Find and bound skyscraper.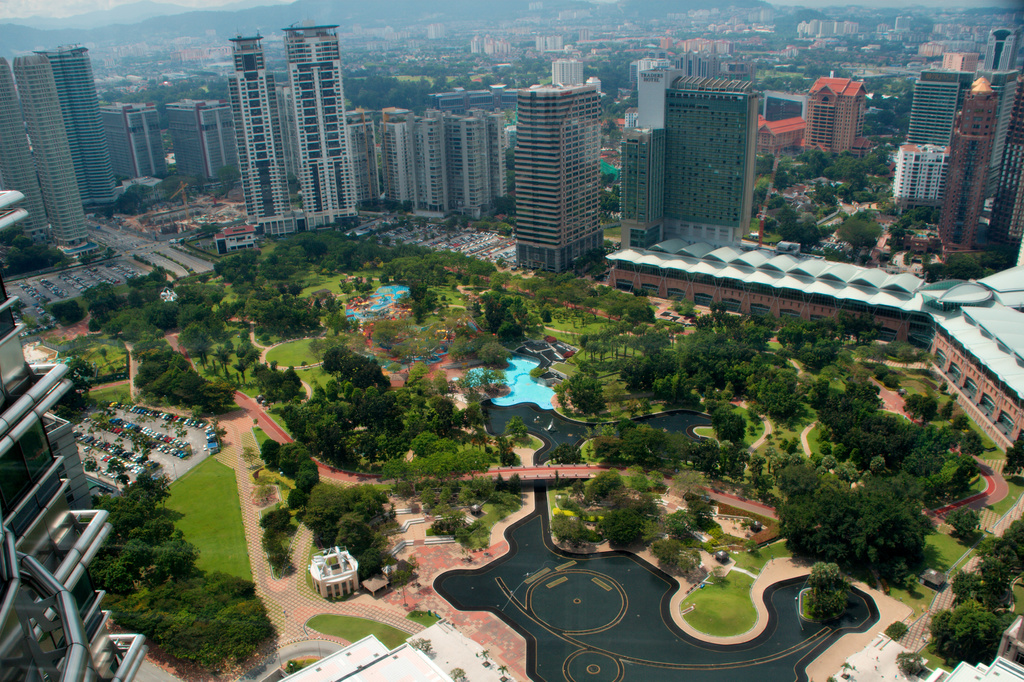
Bound: locate(282, 20, 356, 231).
